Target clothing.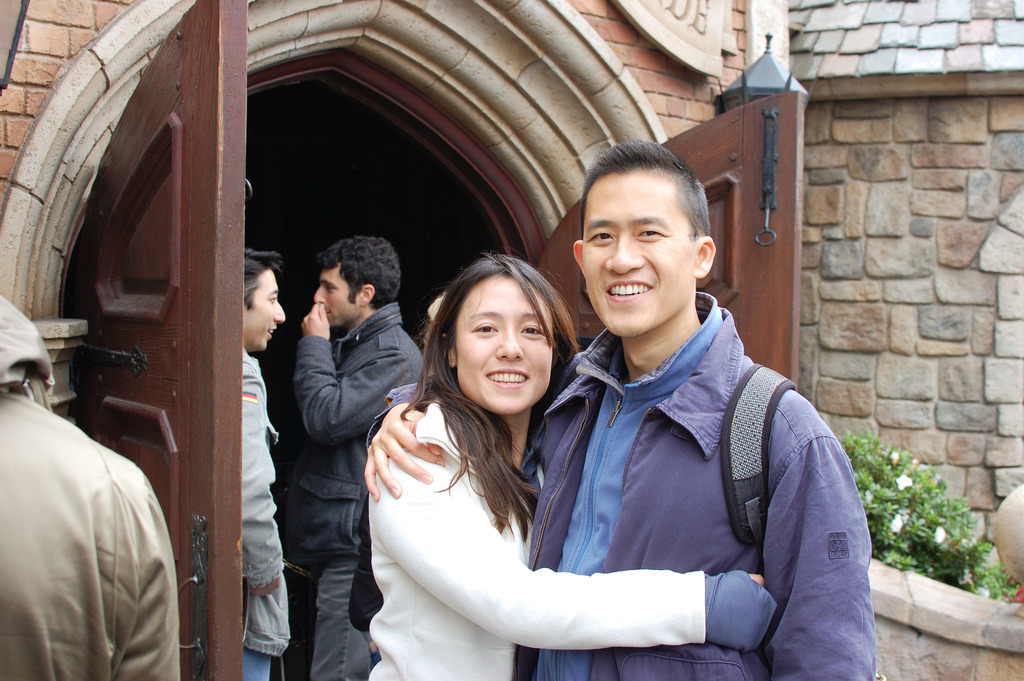
Target region: l=504, t=284, r=881, b=680.
